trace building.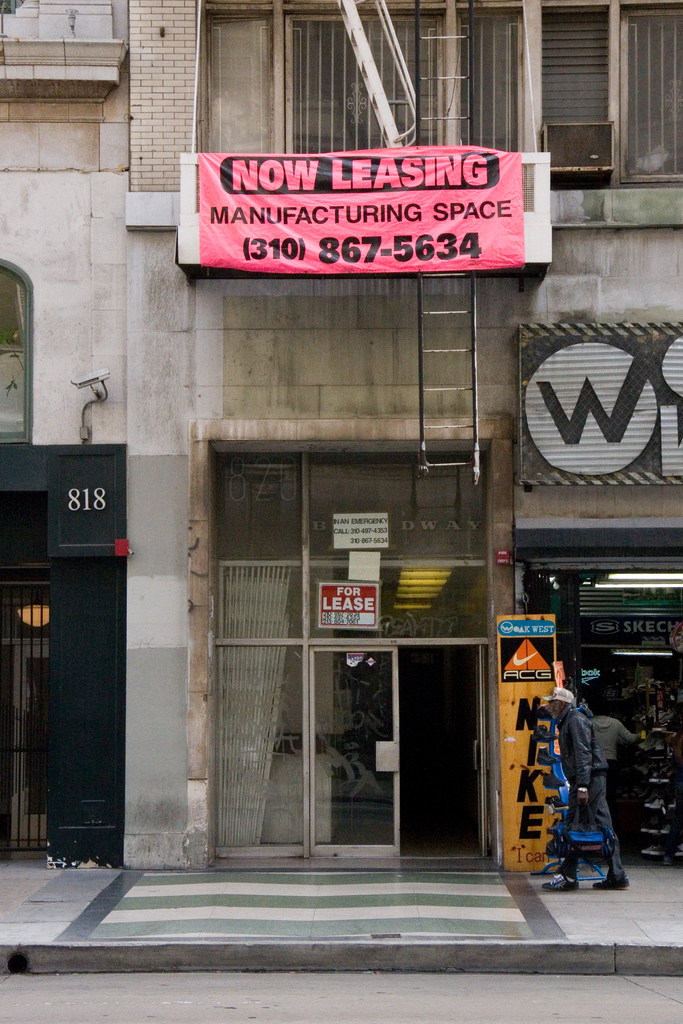
Traced to (left=0, top=0, right=682, bottom=877).
